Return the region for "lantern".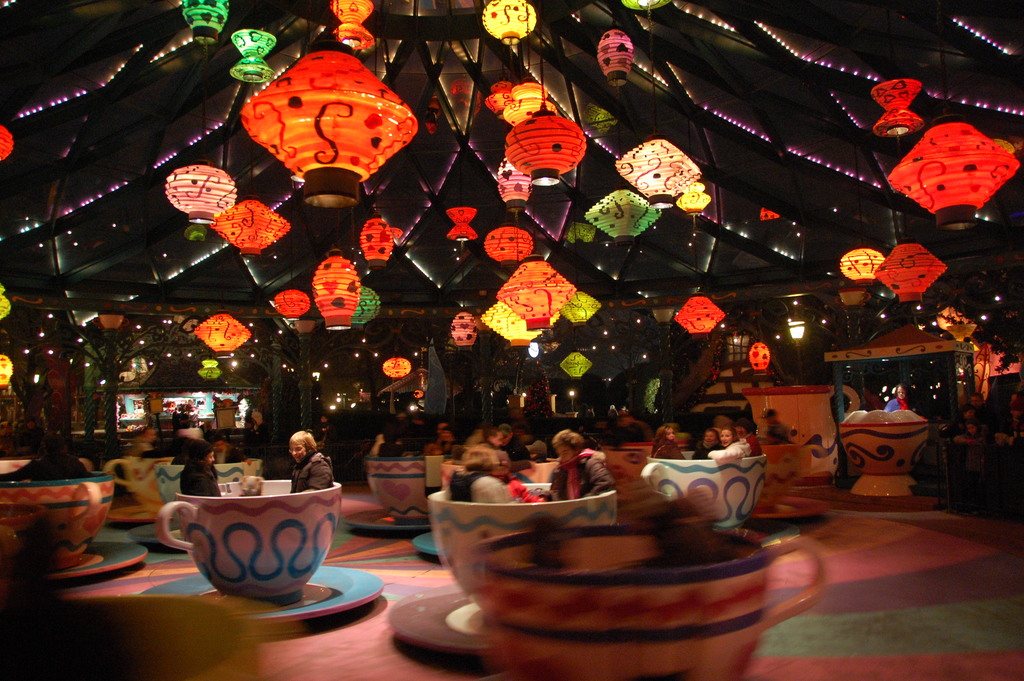
x1=488, y1=222, x2=531, y2=266.
